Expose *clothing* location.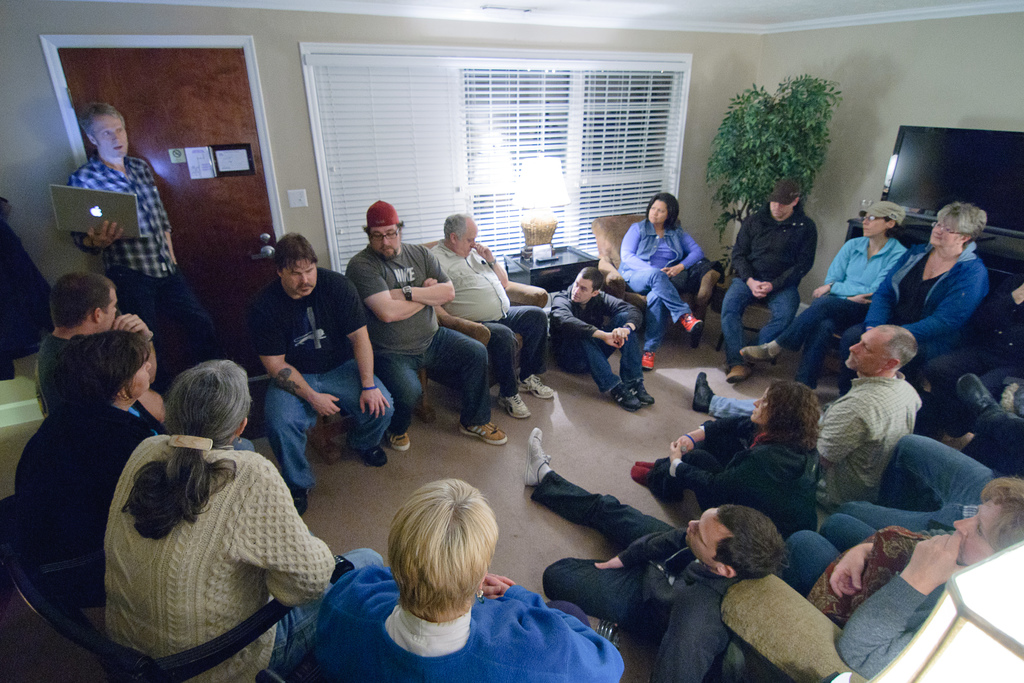
Exposed at [x1=814, y1=420, x2=1015, y2=553].
